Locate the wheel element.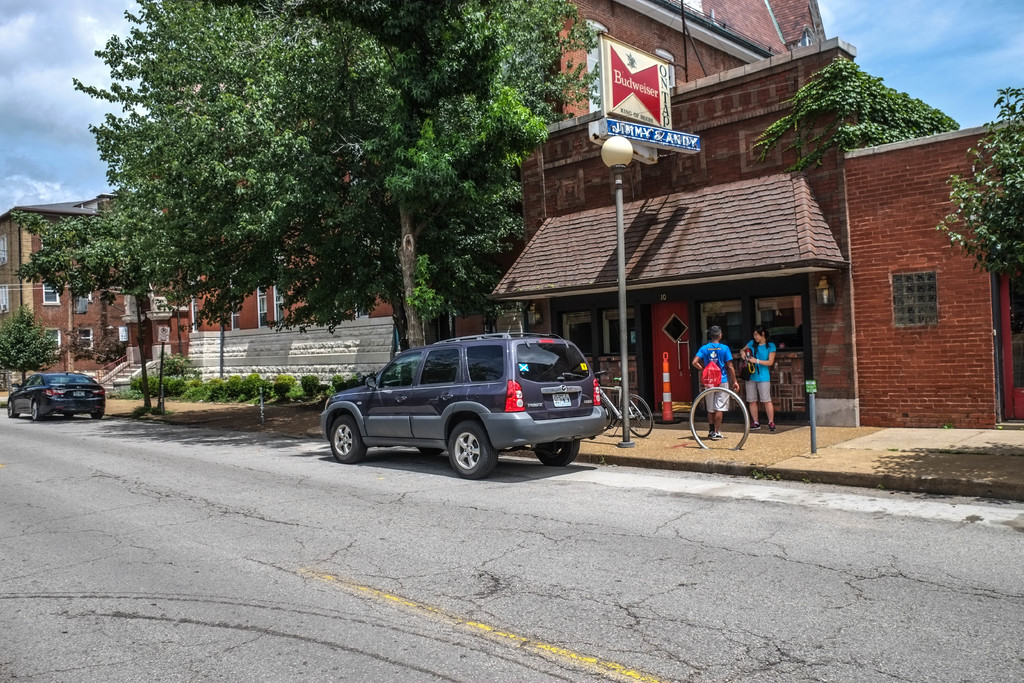
Element bbox: [450, 420, 501, 482].
